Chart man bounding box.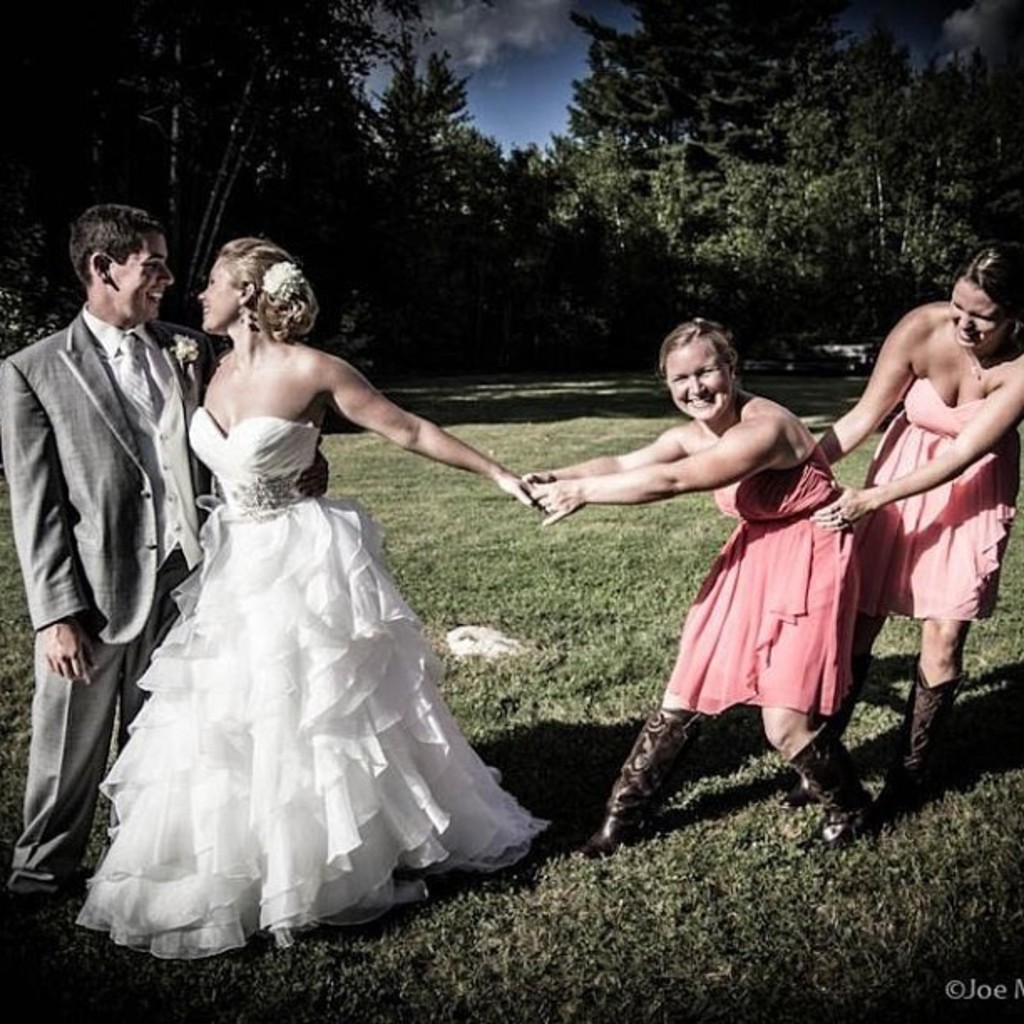
Charted: pyautogui.locateOnScreen(0, 199, 330, 897).
